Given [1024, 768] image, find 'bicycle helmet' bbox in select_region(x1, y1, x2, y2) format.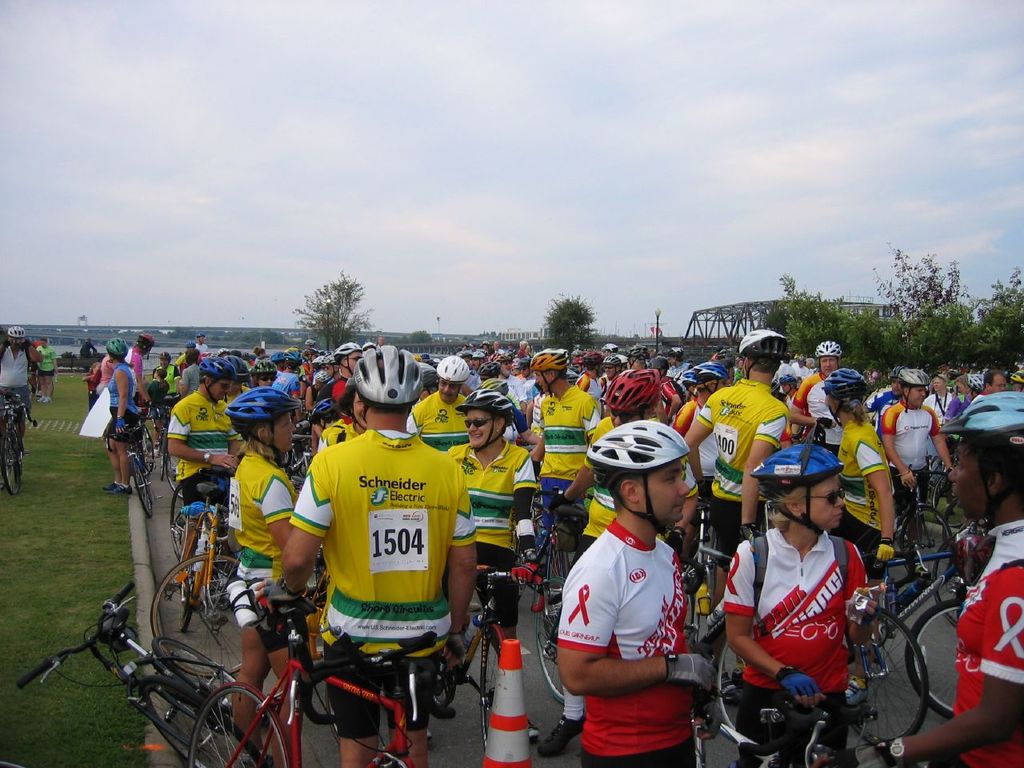
select_region(734, 332, 782, 366).
